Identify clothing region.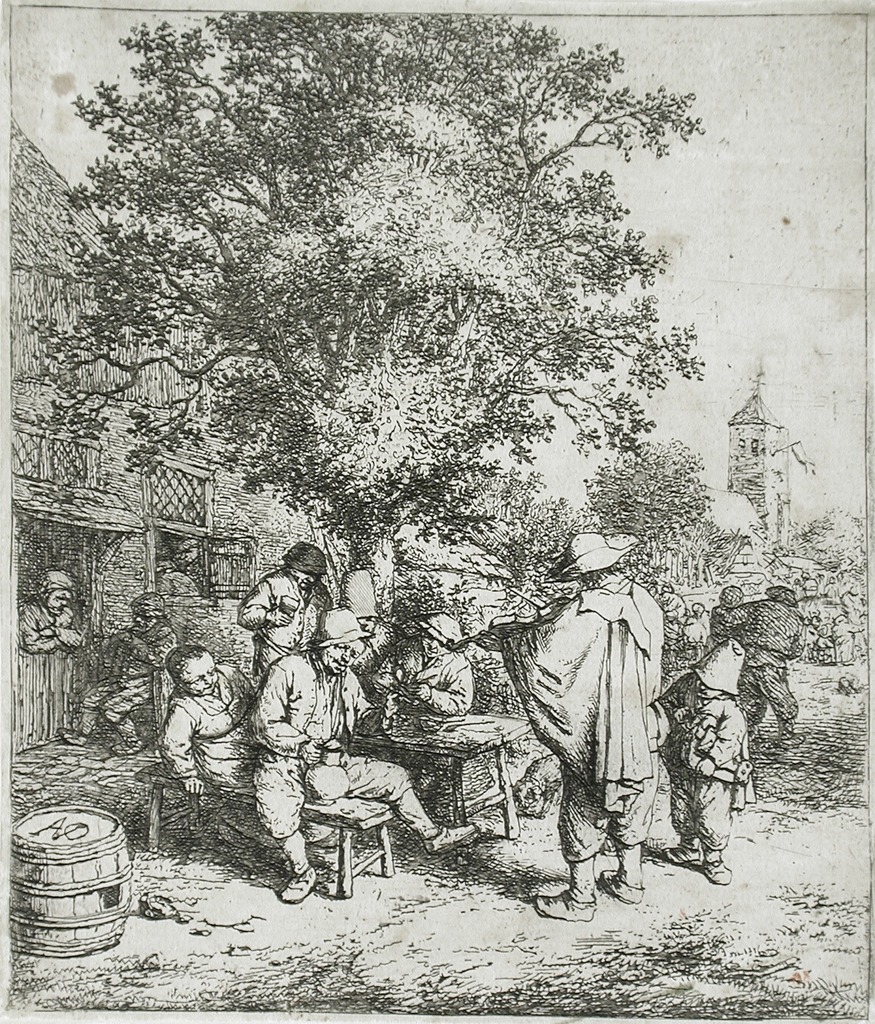
Region: 354, 628, 478, 750.
